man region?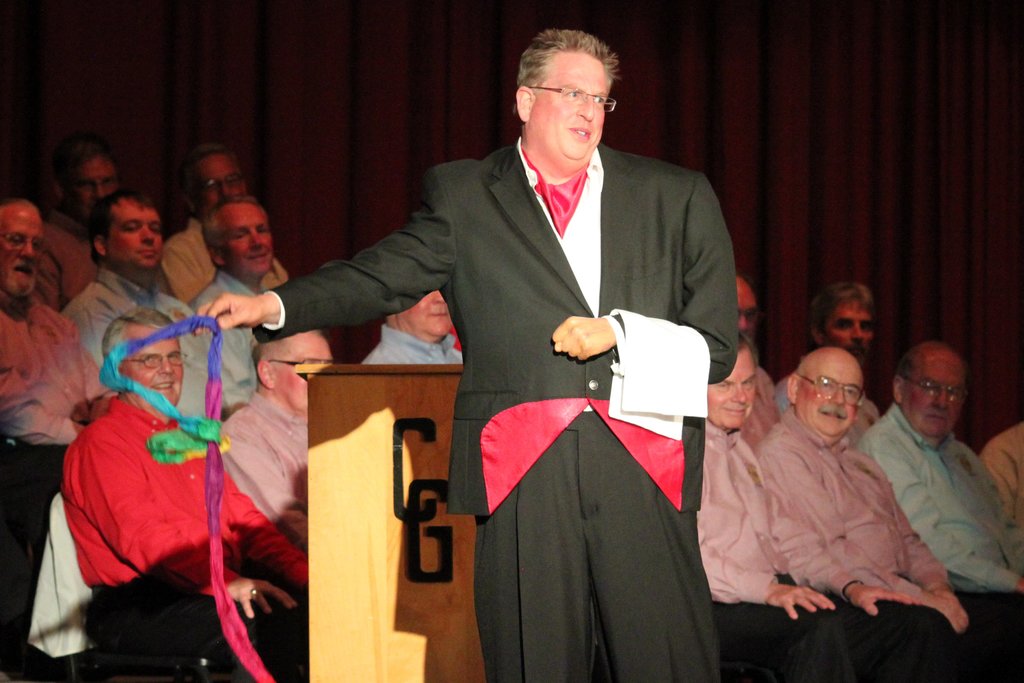
x1=350 y1=272 x2=492 y2=364
